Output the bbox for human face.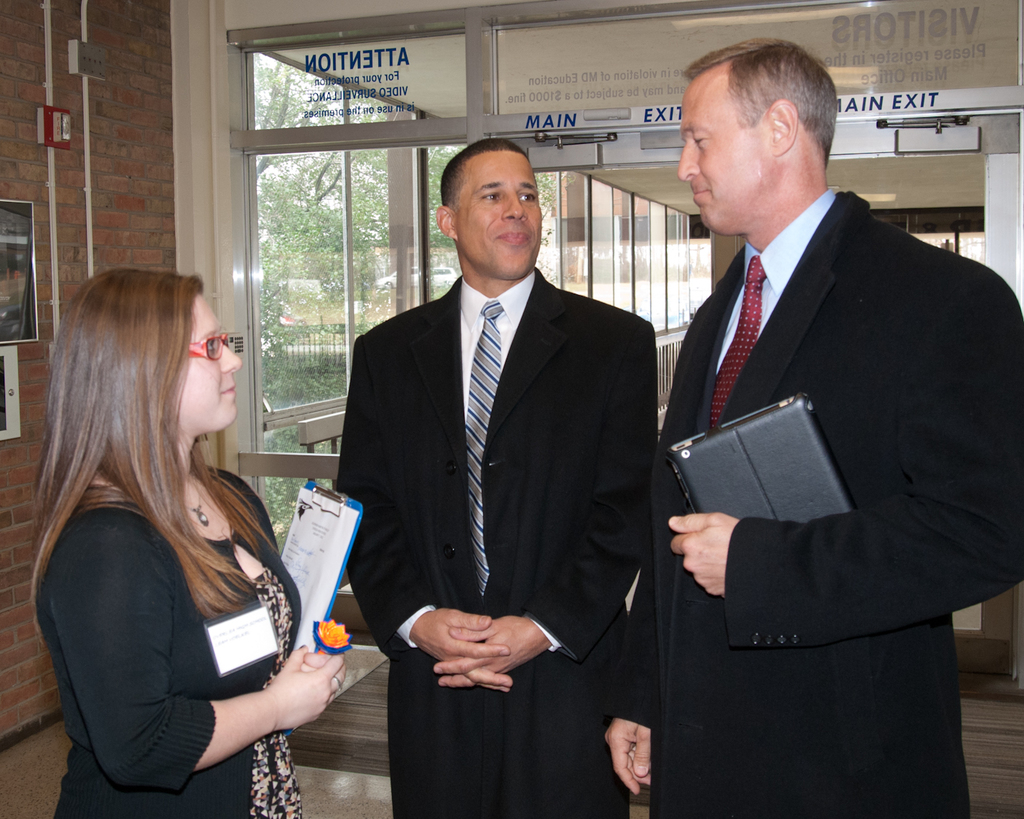
[left=681, top=65, right=775, bottom=237].
